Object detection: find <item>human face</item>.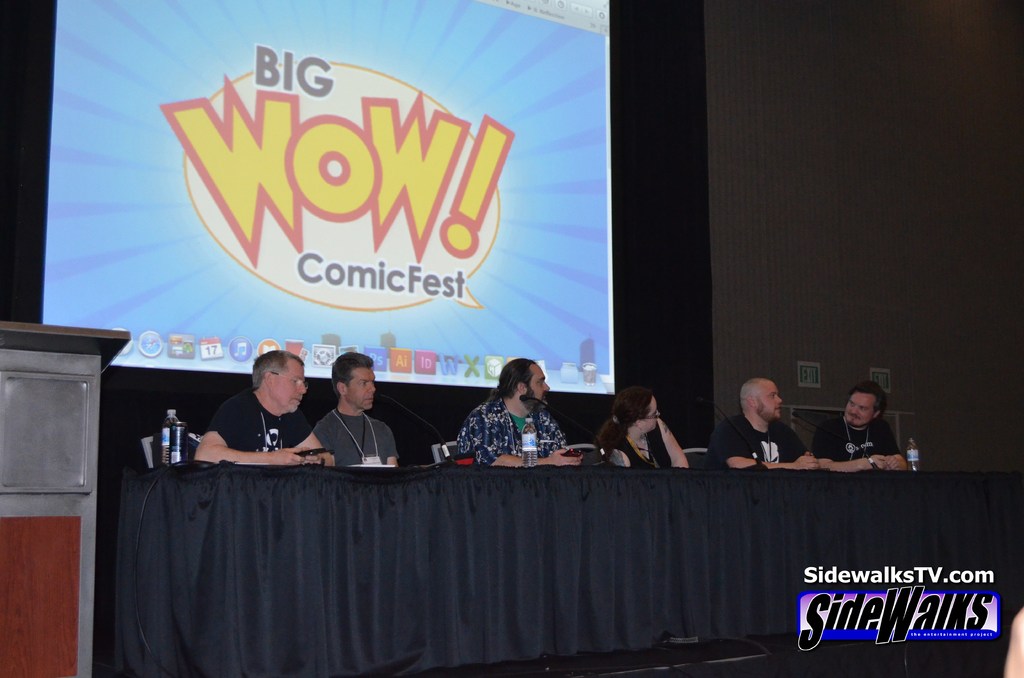
{"left": 641, "top": 397, "right": 658, "bottom": 435}.
